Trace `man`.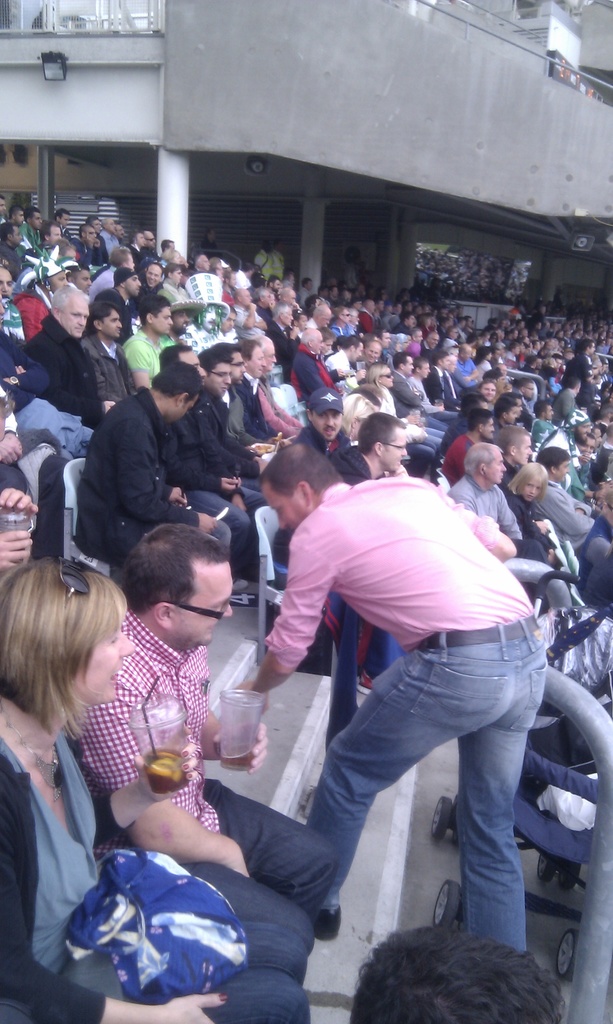
Traced to [left=93, top=269, right=142, bottom=304].
